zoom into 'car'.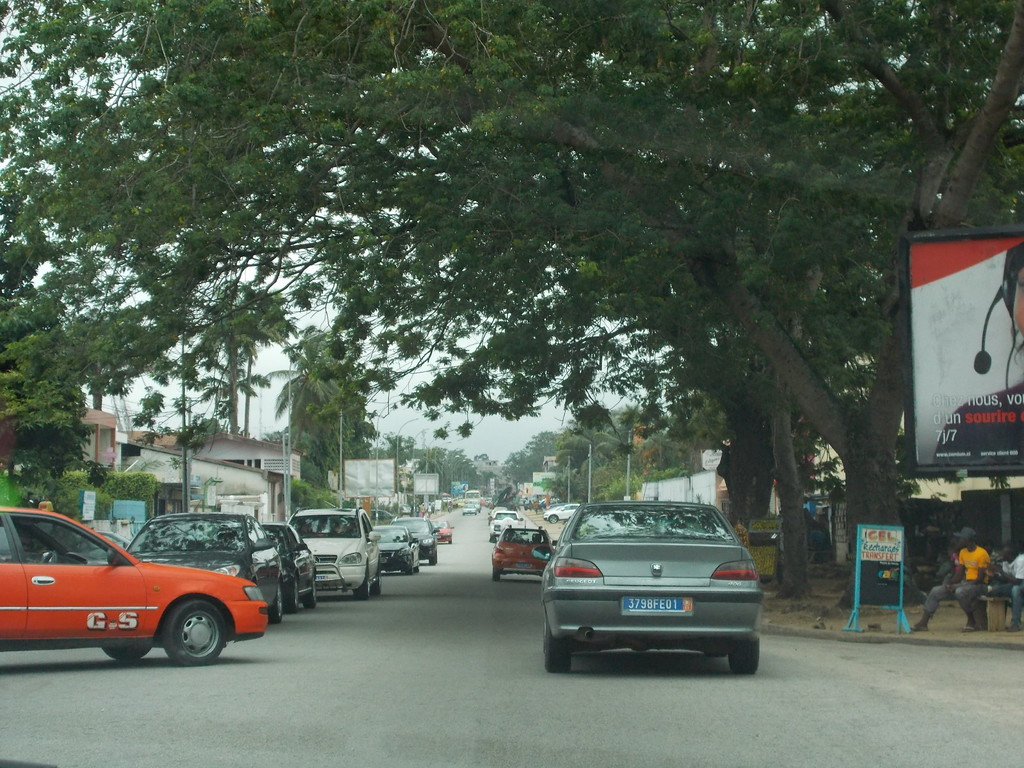
Zoom target: (461,504,476,515).
